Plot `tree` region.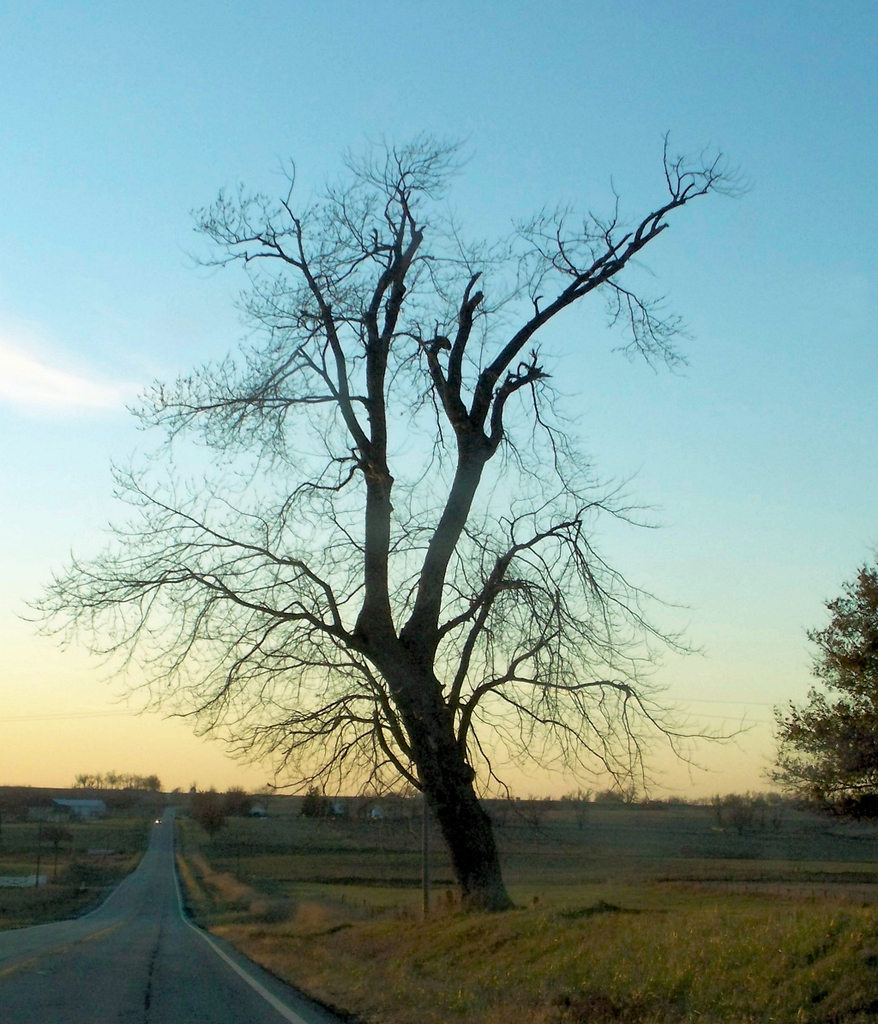
Plotted at {"x1": 755, "y1": 563, "x2": 877, "y2": 834}.
